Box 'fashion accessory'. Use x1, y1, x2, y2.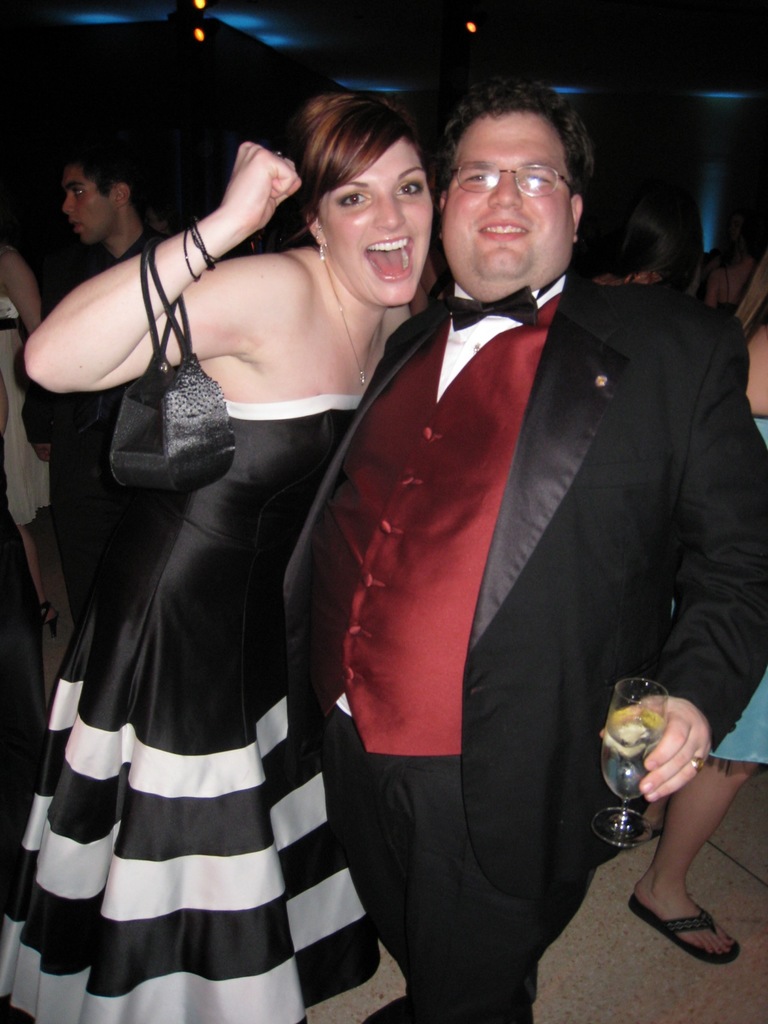
317, 243, 390, 390.
